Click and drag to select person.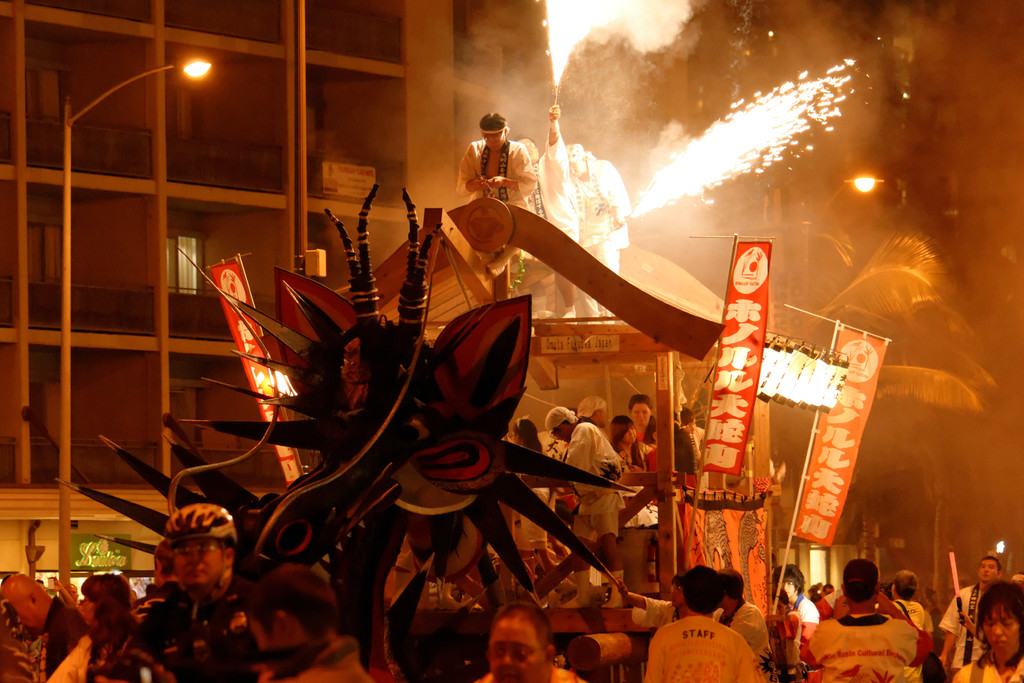
Selection: rect(71, 581, 79, 605).
